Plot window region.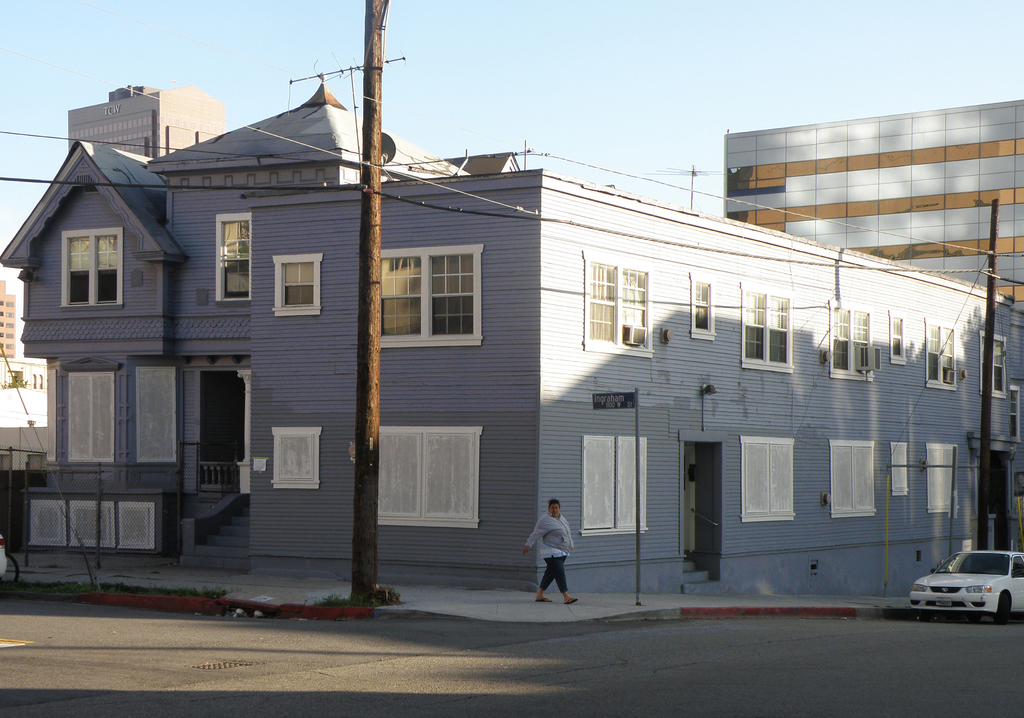
Plotted at <region>928, 442, 956, 510</region>.
